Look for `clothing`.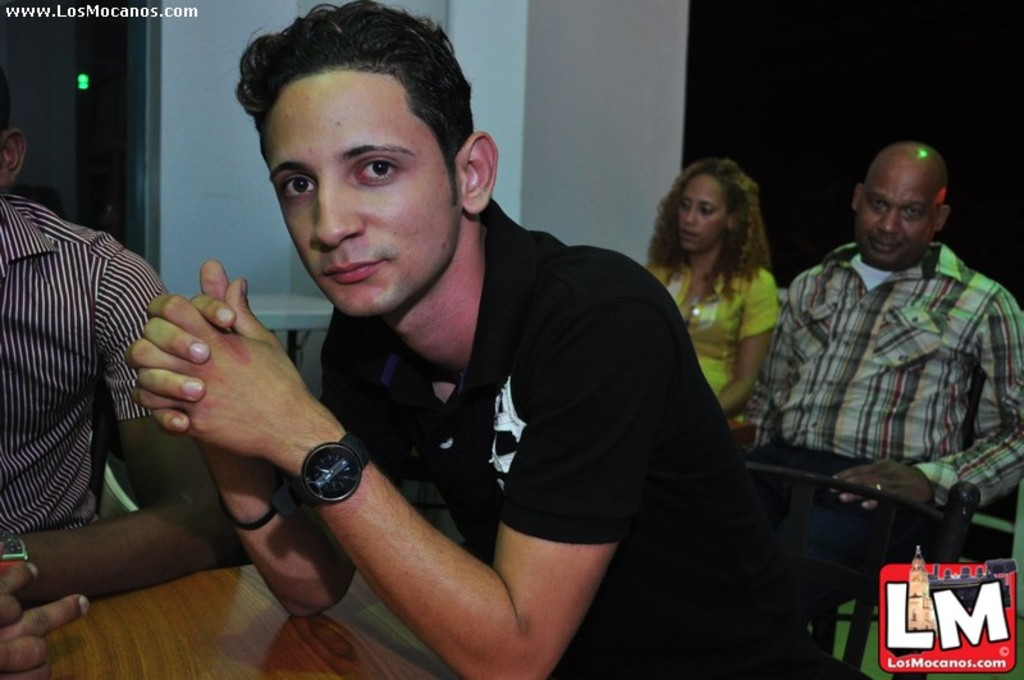
Found: l=749, t=179, r=1007, b=543.
